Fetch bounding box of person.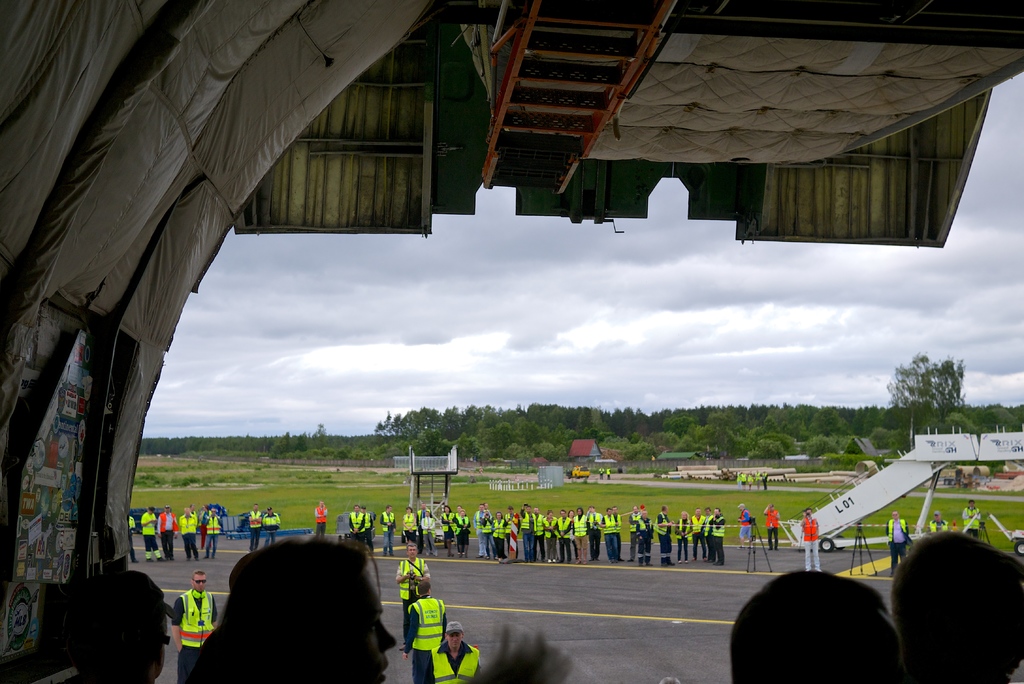
Bbox: crop(377, 503, 396, 553).
